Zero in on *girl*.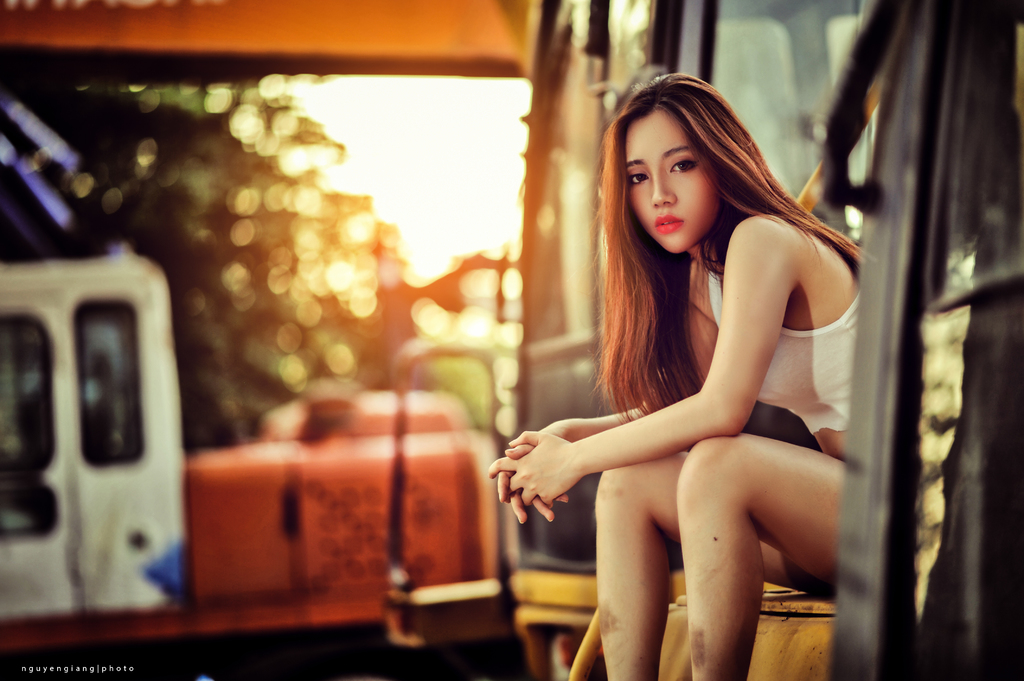
Zeroed in: pyautogui.locateOnScreen(488, 71, 859, 680).
